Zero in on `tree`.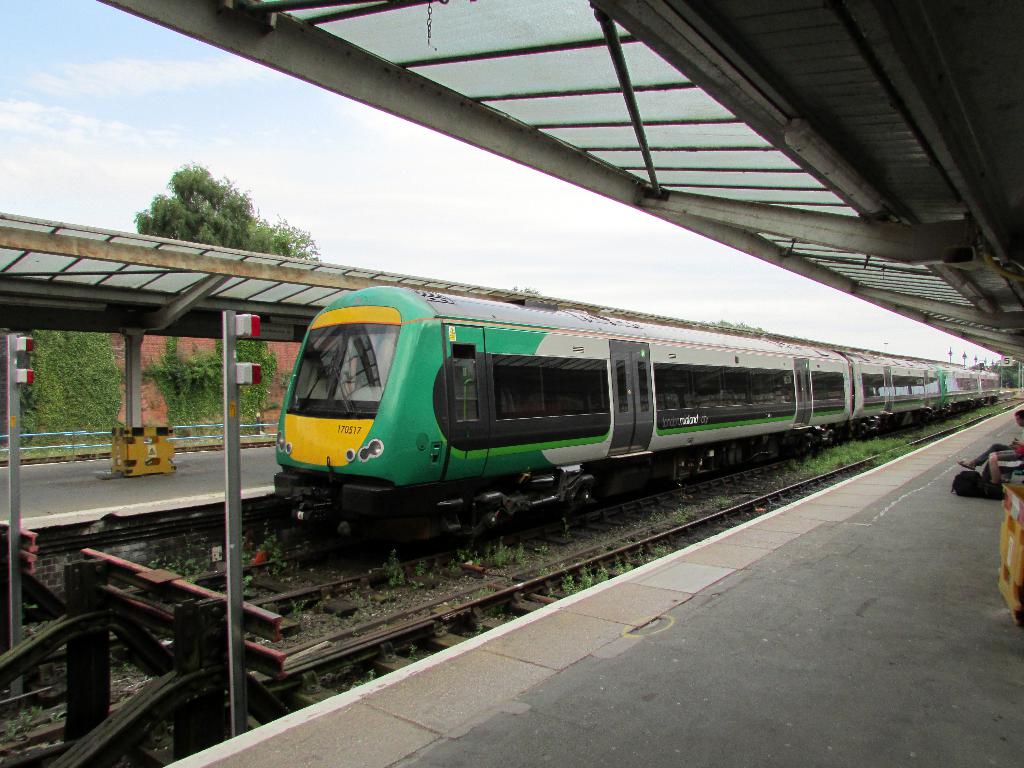
Zeroed in: 18, 326, 125, 442.
